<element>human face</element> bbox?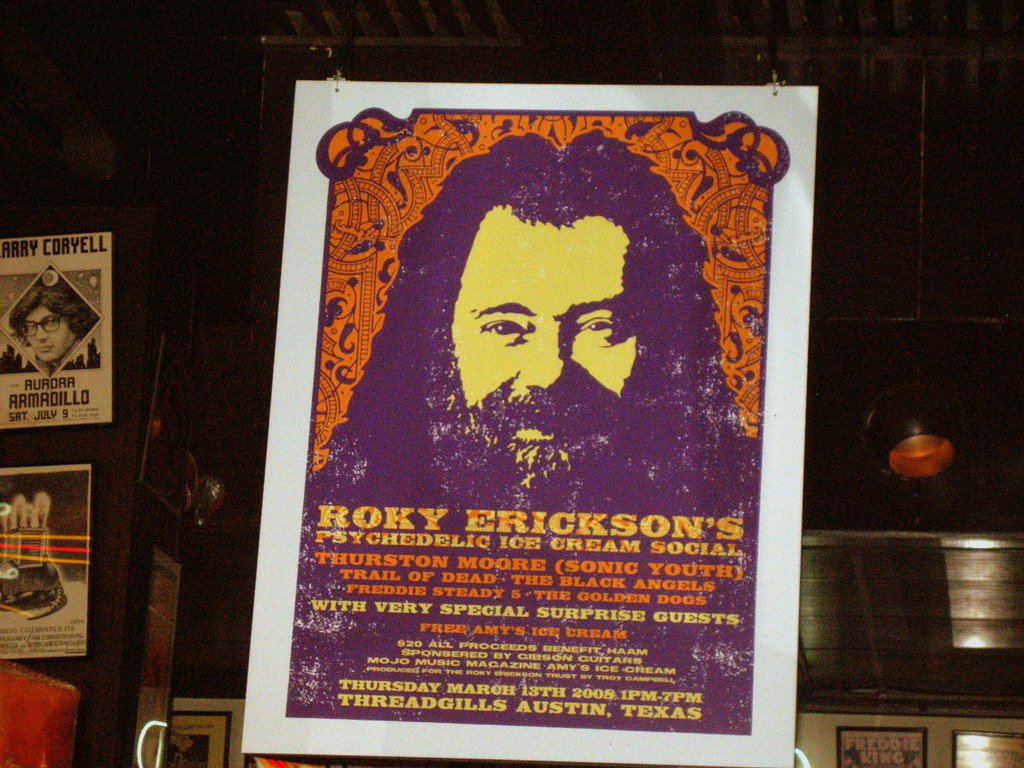
bbox=(447, 211, 635, 479)
